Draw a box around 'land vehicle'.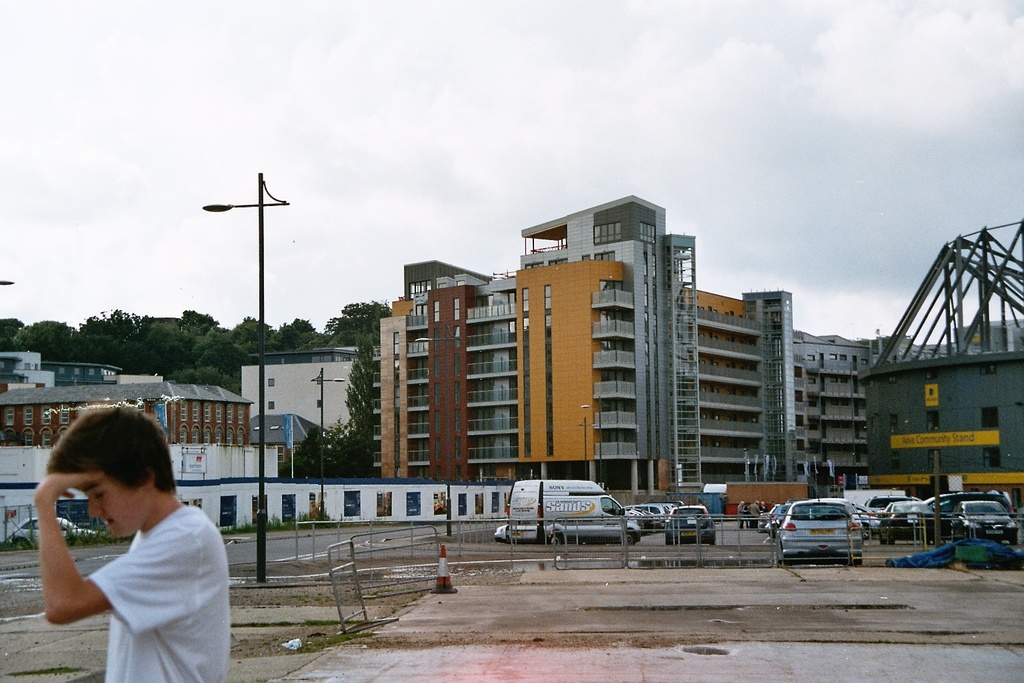
(x1=509, y1=479, x2=638, y2=541).
